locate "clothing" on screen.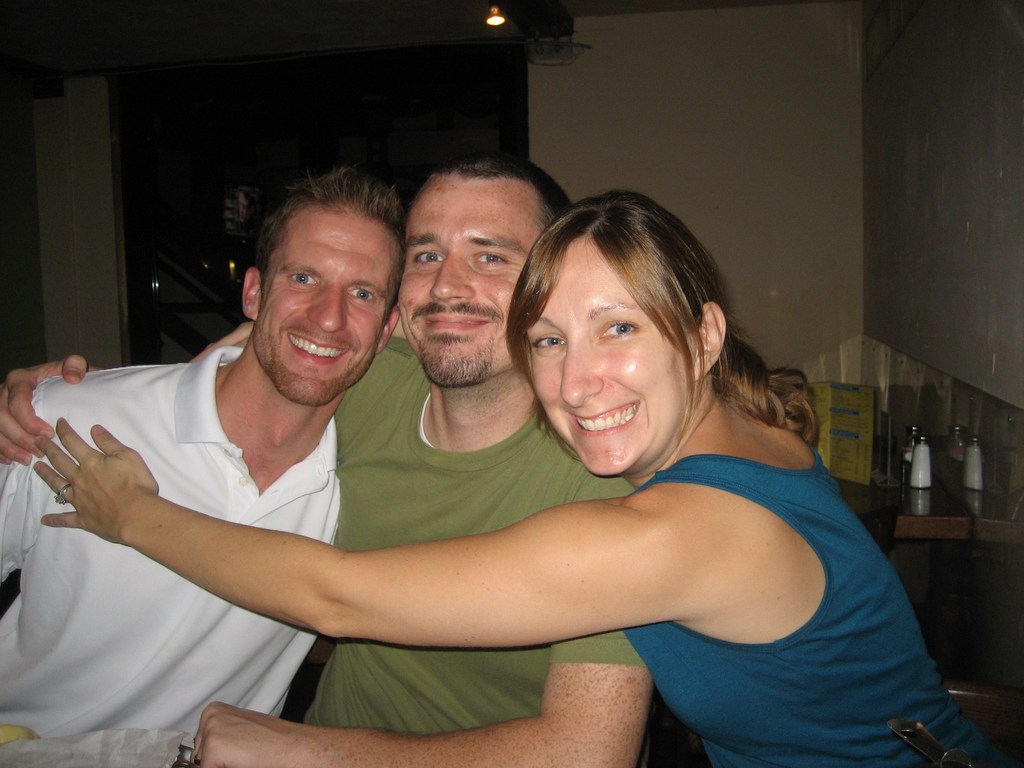
On screen at (620,458,1012,767).
